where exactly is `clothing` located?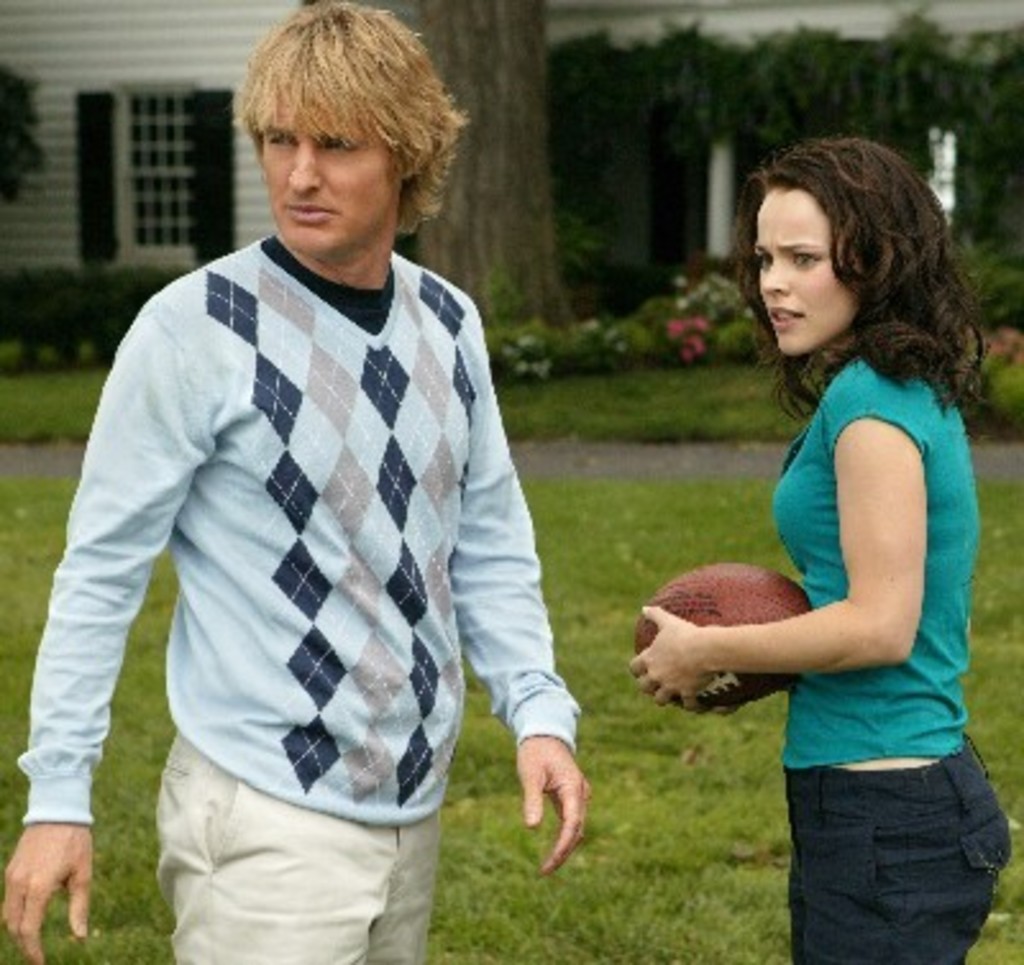
Its bounding box is 765:333:1014:962.
